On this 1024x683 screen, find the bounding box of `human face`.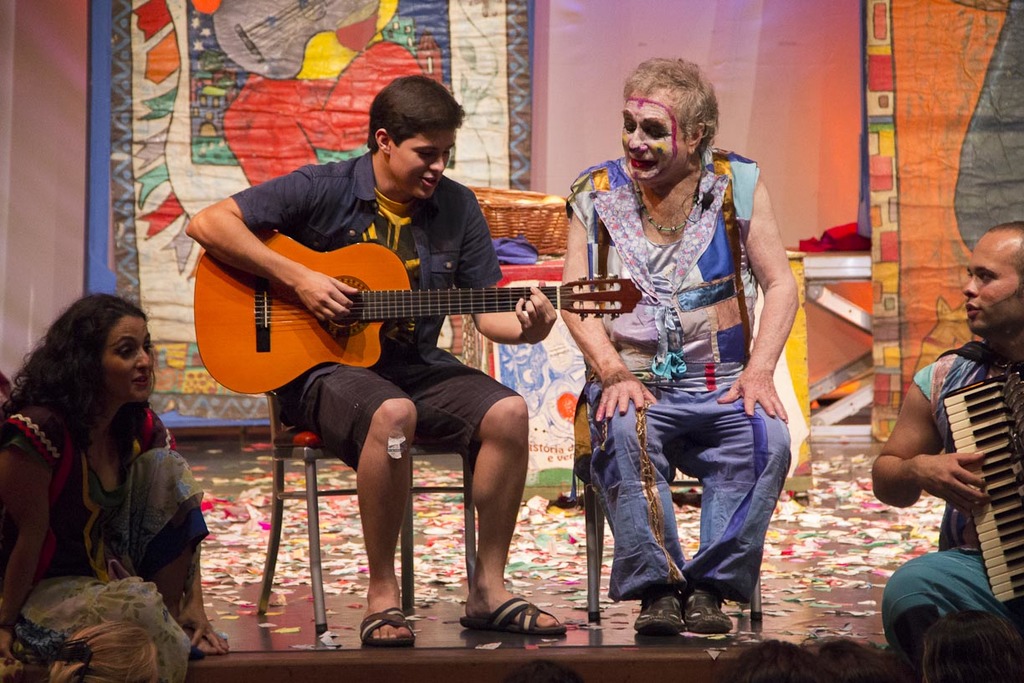
Bounding box: rect(91, 310, 153, 402).
